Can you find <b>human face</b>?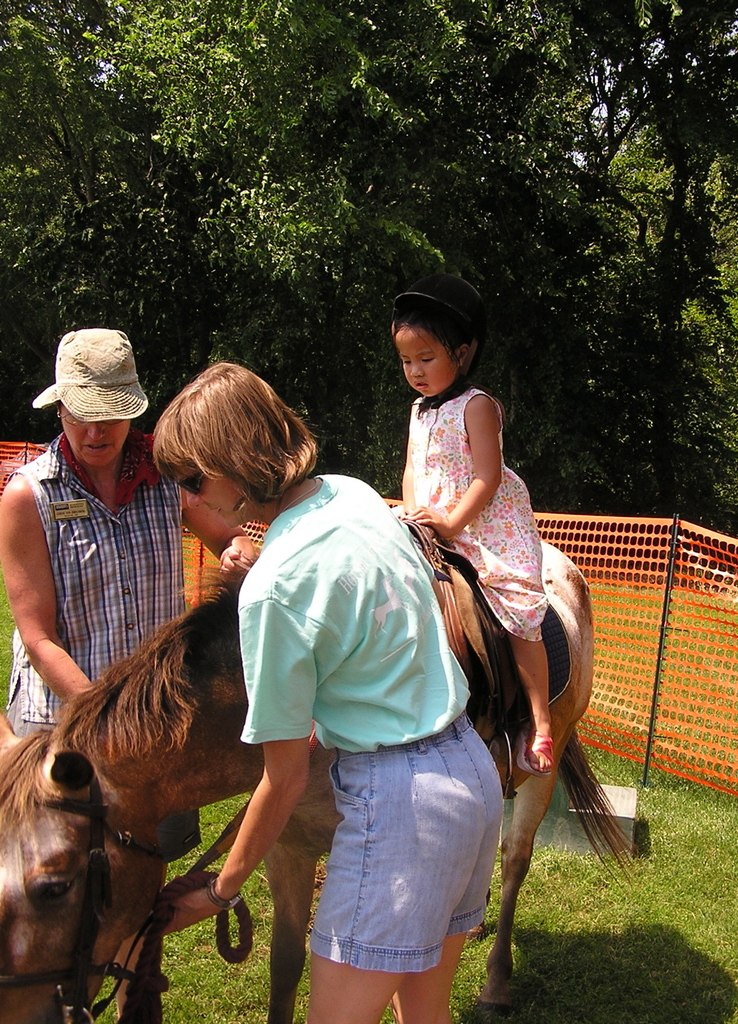
Yes, bounding box: rect(176, 467, 246, 529).
